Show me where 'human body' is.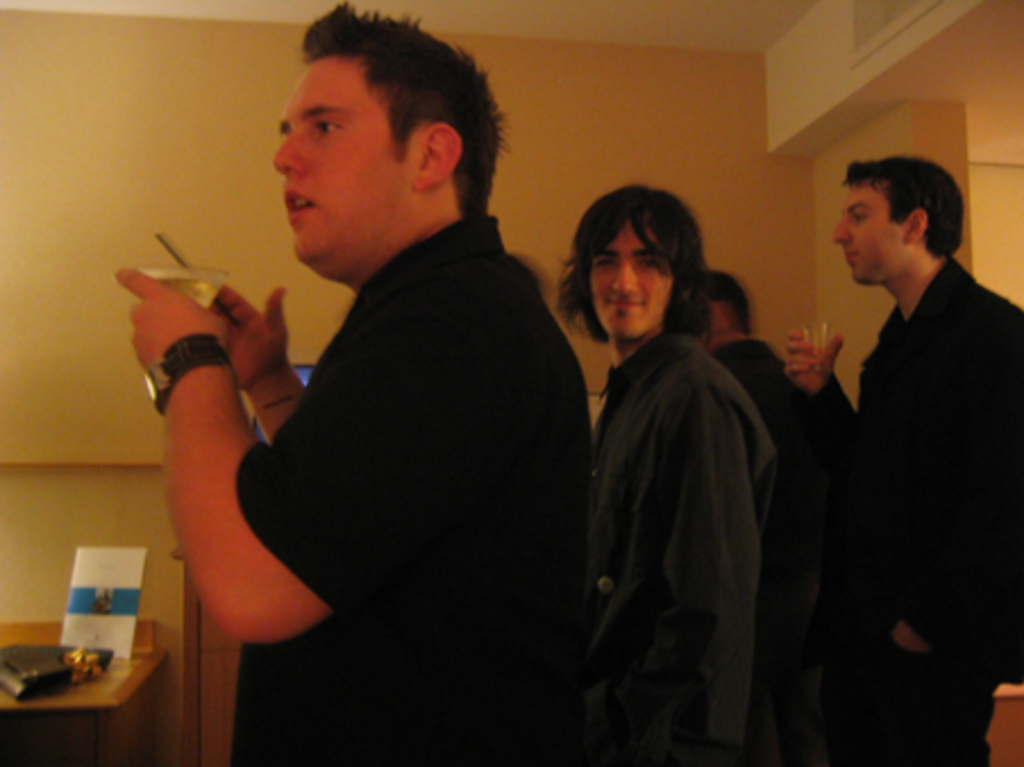
'human body' is at (781, 152, 1022, 765).
